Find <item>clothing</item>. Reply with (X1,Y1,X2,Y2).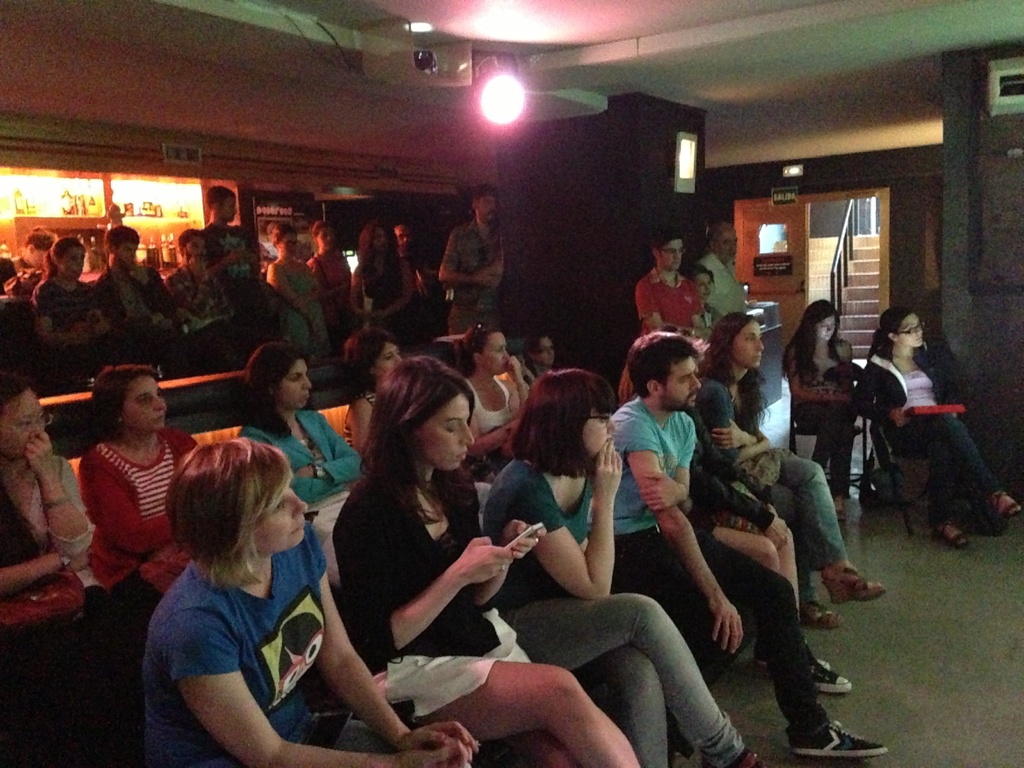
(279,260,336,351).
